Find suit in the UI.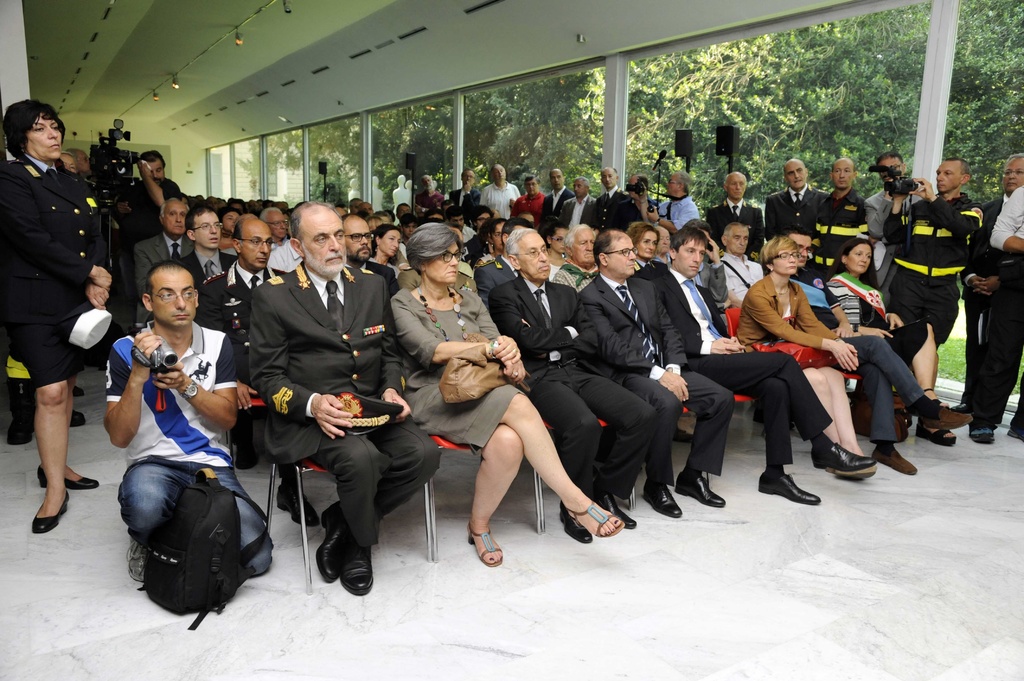
UI element at detection(608, 196, 659, 227).
